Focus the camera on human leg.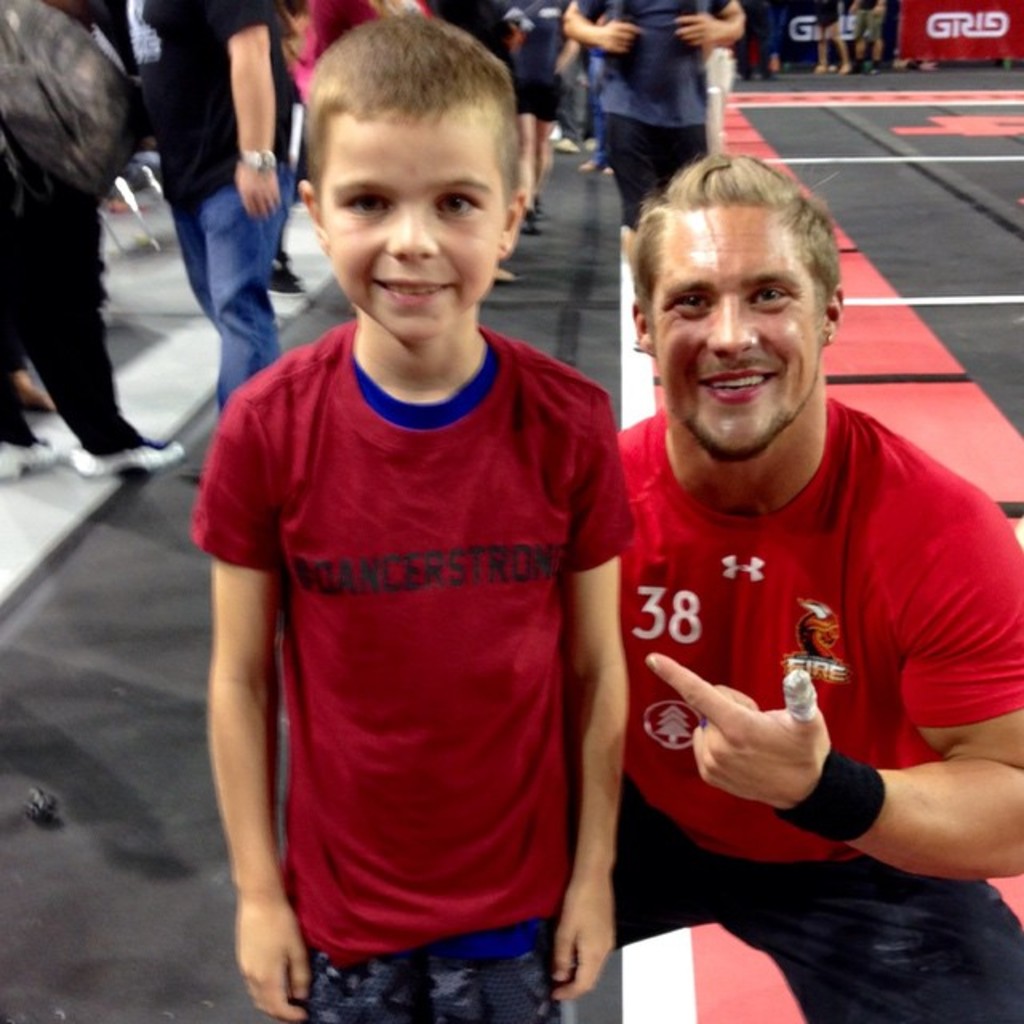
Focus region: [723, 848, 1022, 1022].
